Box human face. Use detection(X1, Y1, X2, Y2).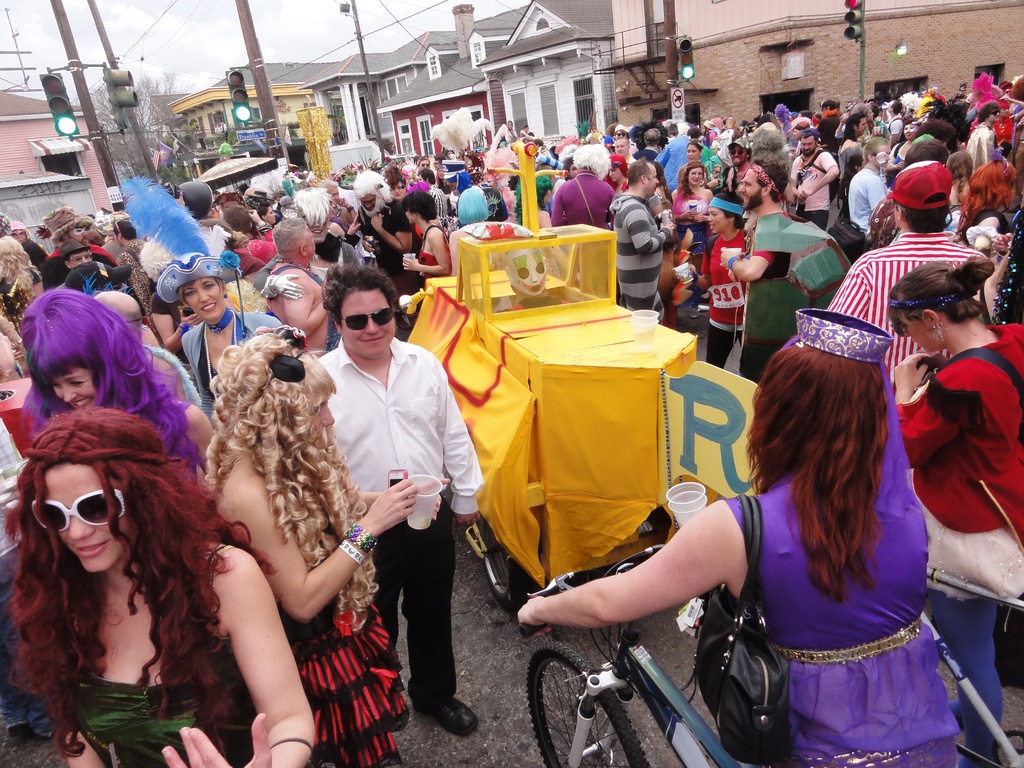
detection(446, 152, 455, 159).
